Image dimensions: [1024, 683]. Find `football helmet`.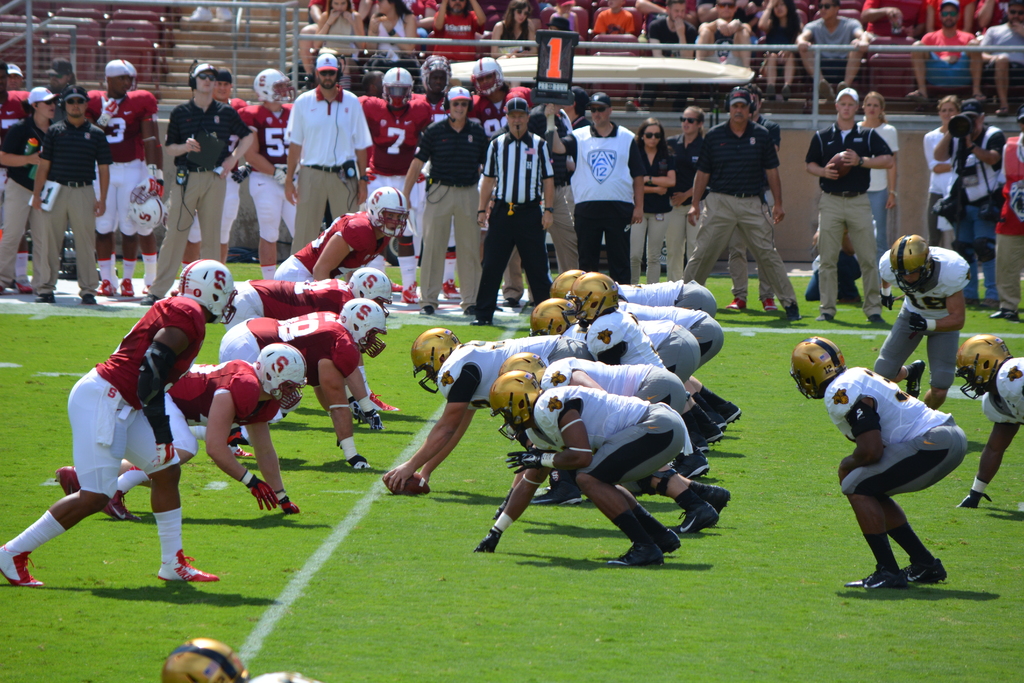
select_region(334, 297, 389, 361).
